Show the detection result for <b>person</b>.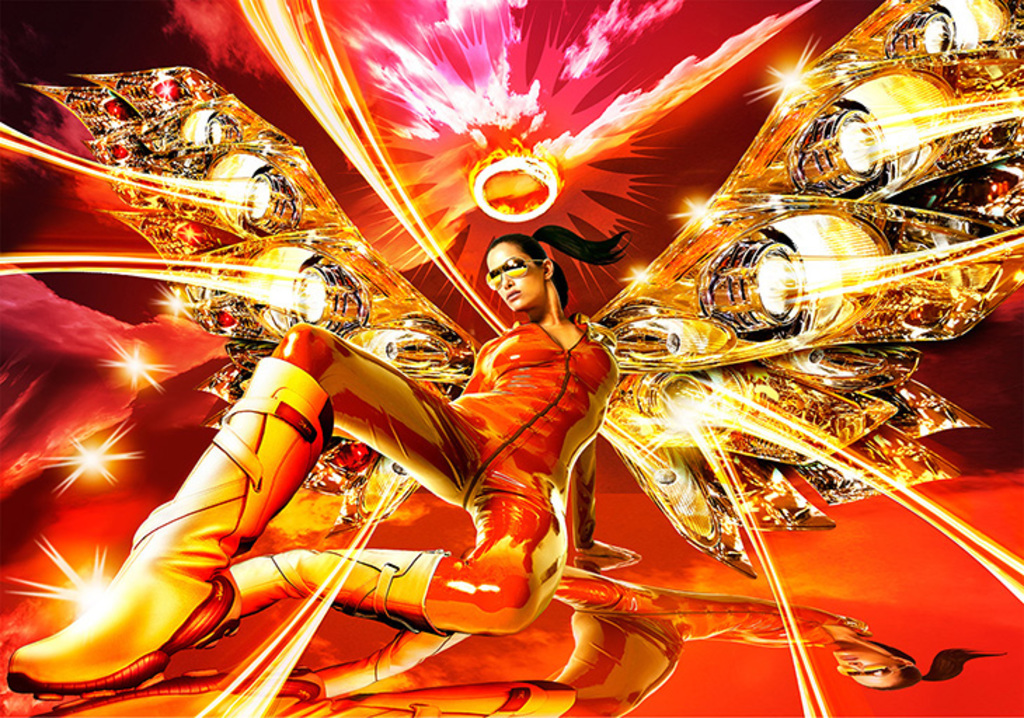
x1=7, y1=224, x2=626, y2=691.
